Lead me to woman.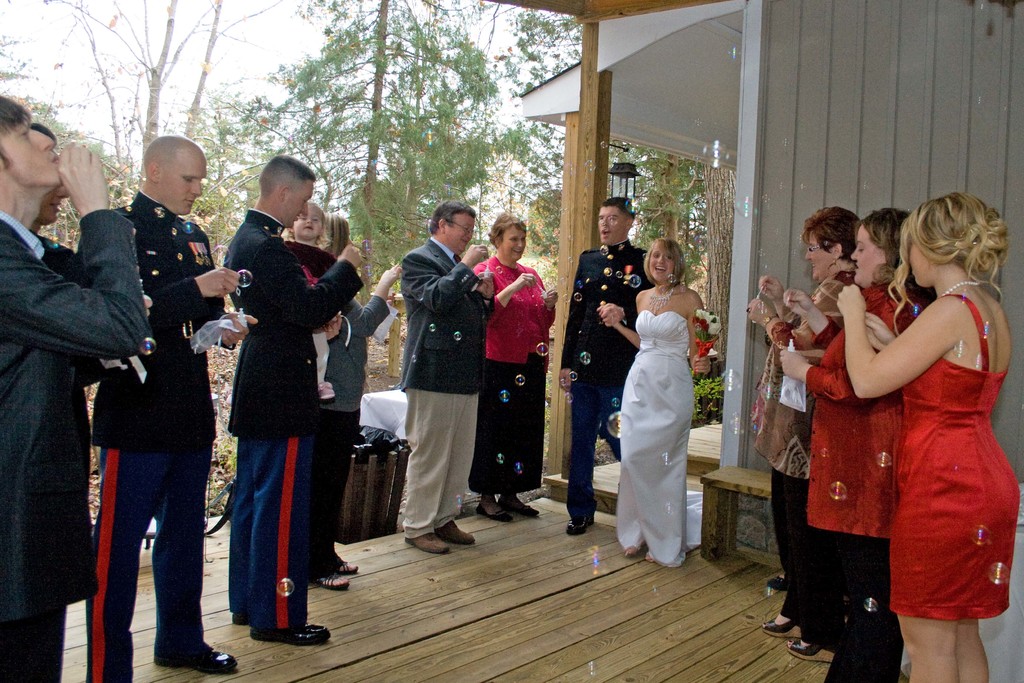
Lead to 746:204:862:639.
